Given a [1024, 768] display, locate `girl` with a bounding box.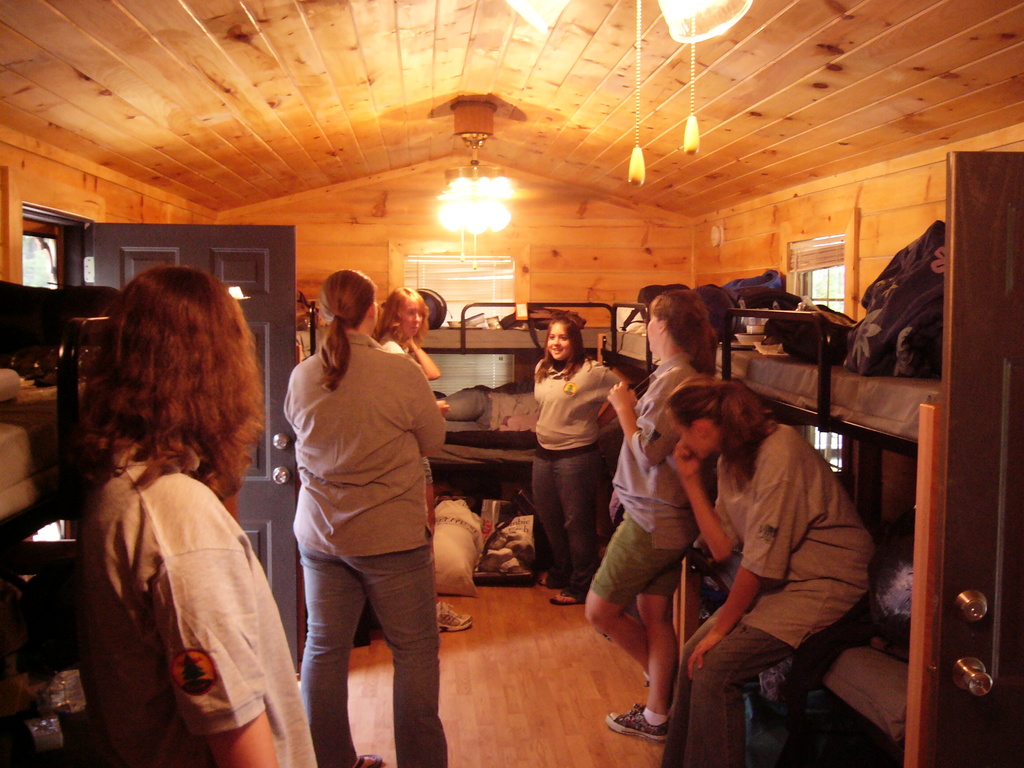
Located: <region>79, 273, 313, 767</region>.
